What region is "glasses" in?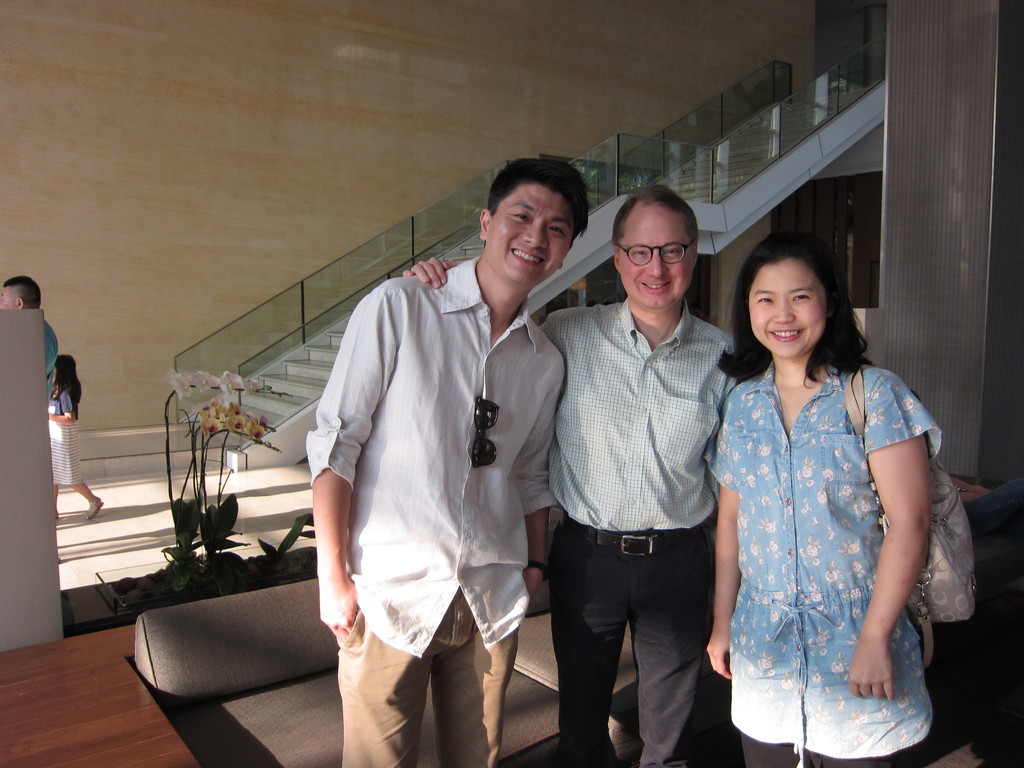
x1=469, y1=398, x2=501, y2=470.
